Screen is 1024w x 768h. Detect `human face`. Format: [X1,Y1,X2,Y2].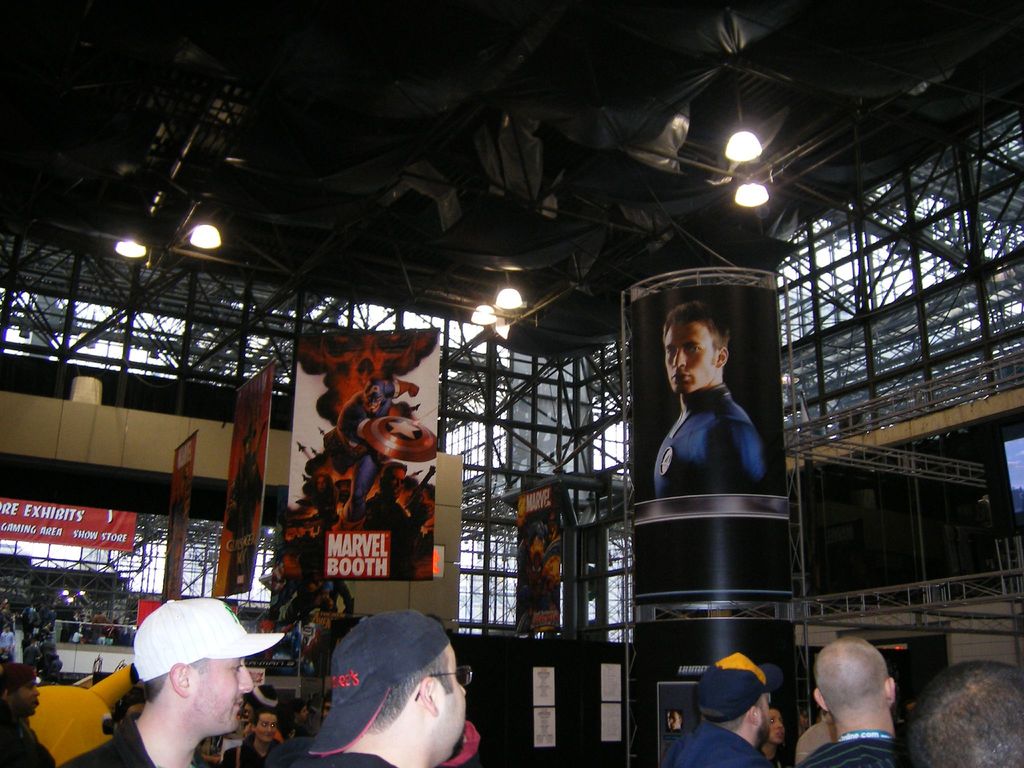
[12,678,38,716].
